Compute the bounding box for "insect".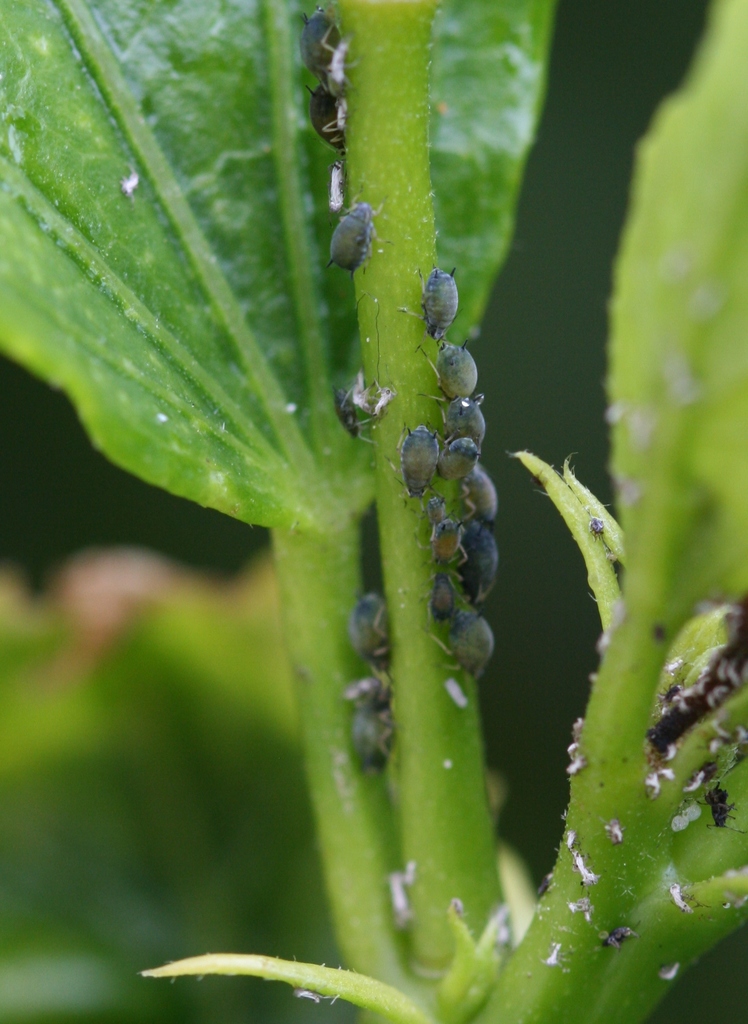
308 85 352 148.
